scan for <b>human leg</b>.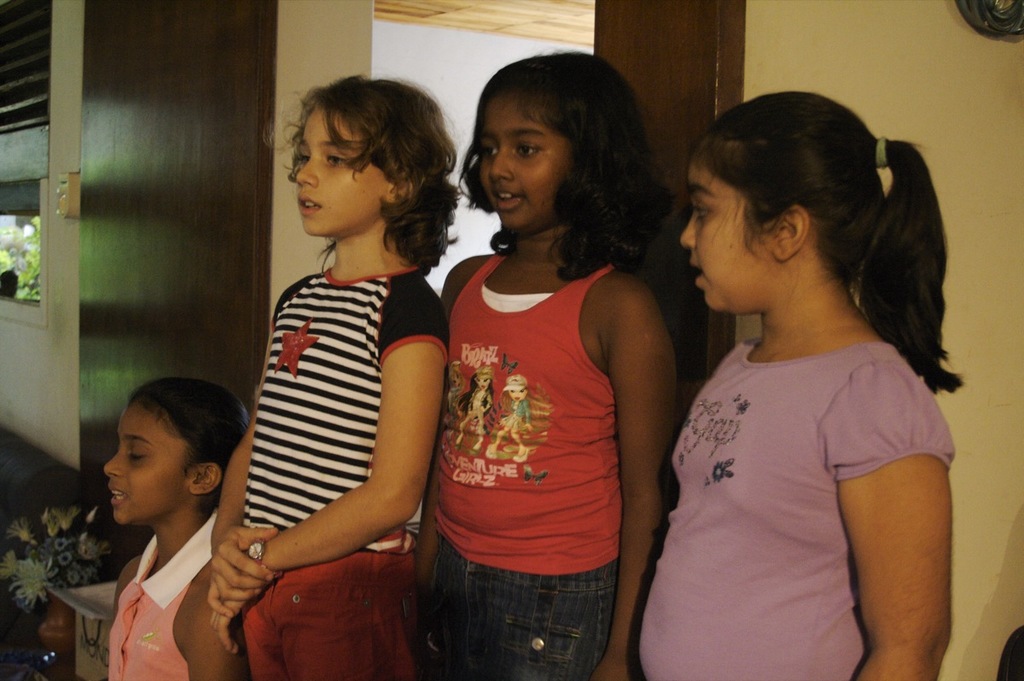
Scan result: left=286, top=546, right=419, bottom=678.
